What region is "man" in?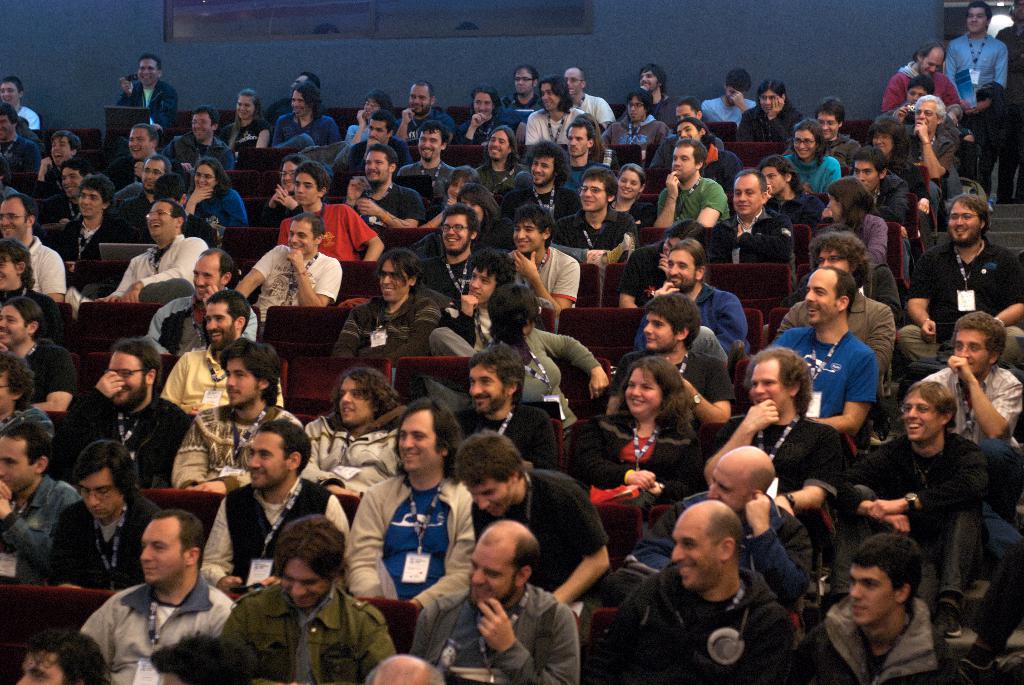
box(218, 515, 396, 684).
